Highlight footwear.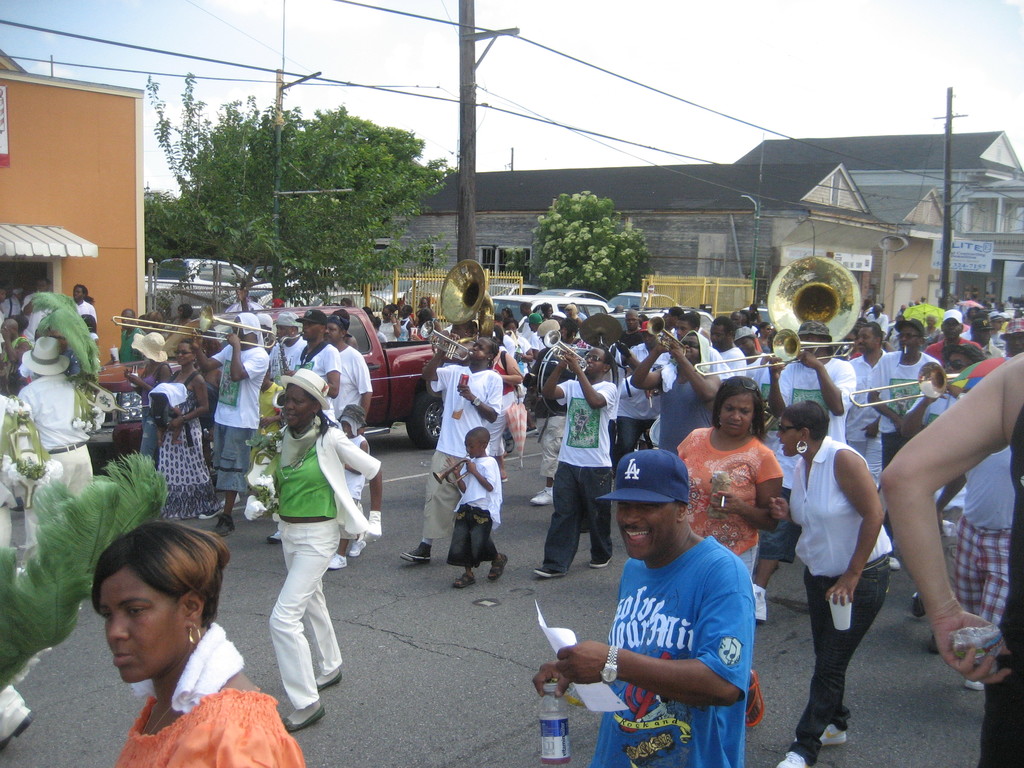
Highlighted region: 403,543,429,563.
